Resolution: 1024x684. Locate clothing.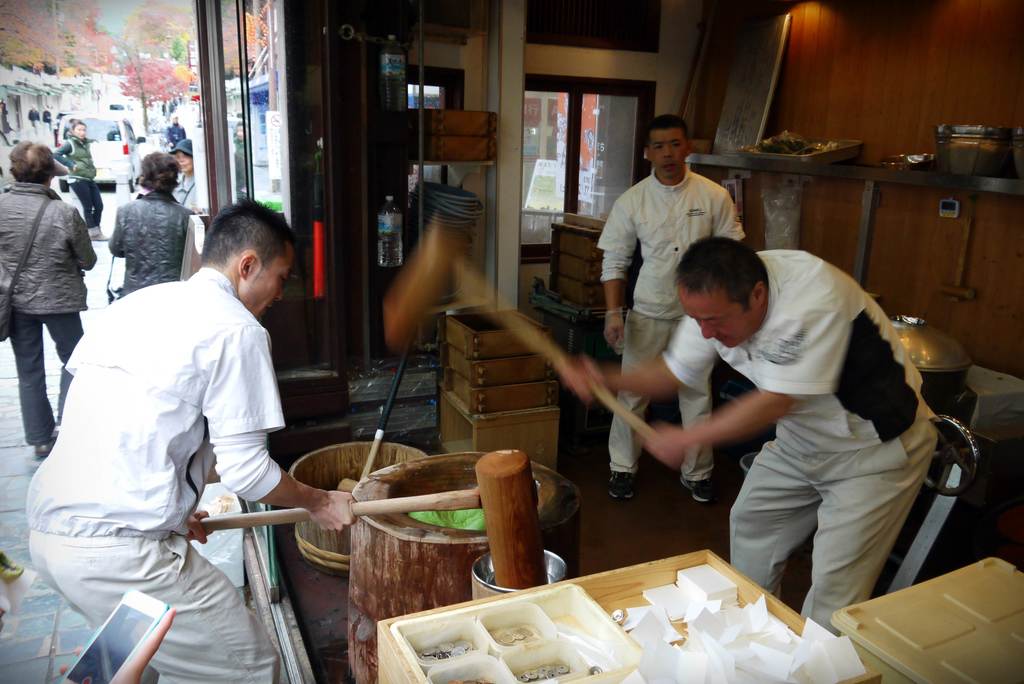
(600, 165, 745, 475).
